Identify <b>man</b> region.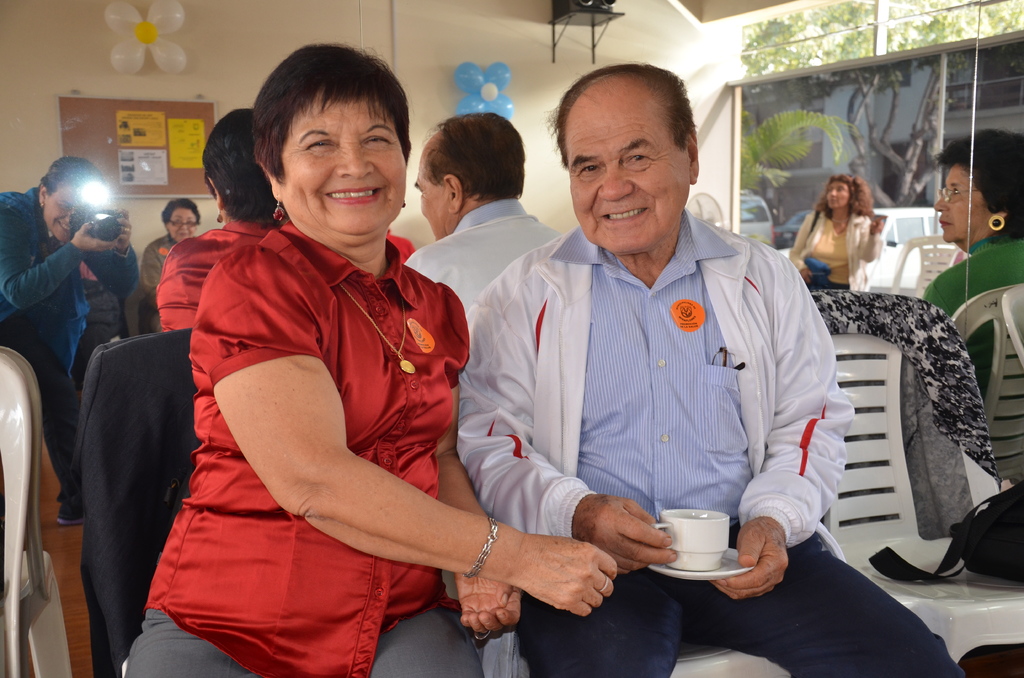
Region: {"x1": 130, "y1": 49, "x2": 620, "y2": 677}.
